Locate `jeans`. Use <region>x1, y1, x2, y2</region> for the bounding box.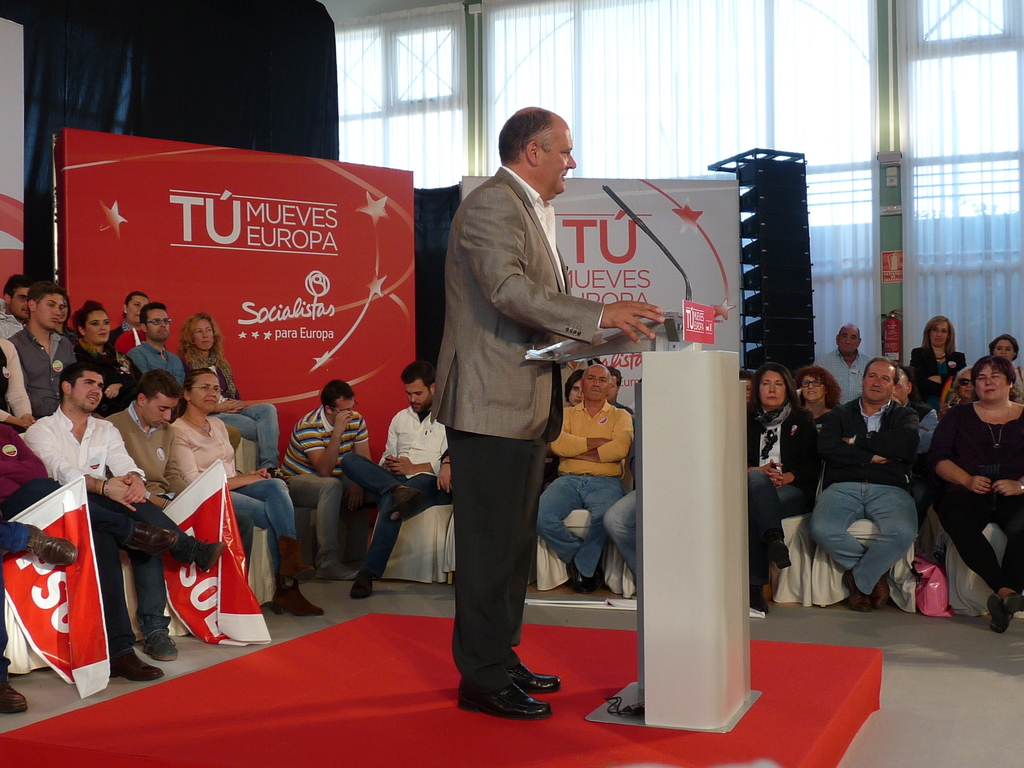
<region>210, 395, 287, 467</region>.
